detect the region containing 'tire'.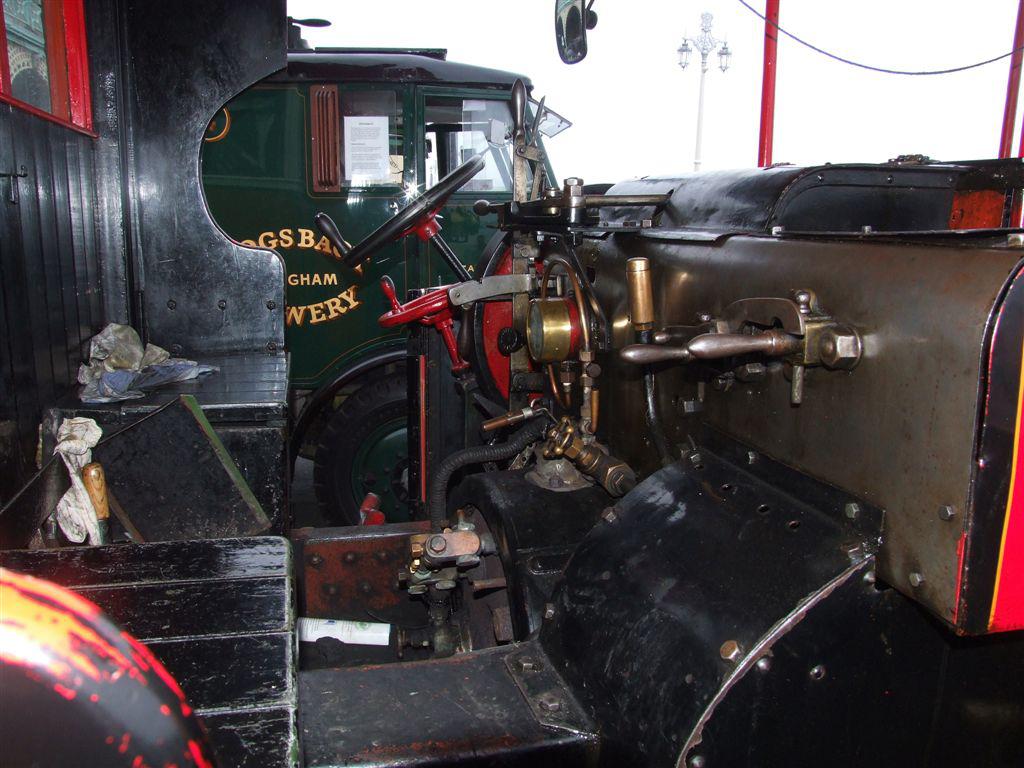
{"left": 312, "top": 371, "right": 413, "bottom": 526}.
